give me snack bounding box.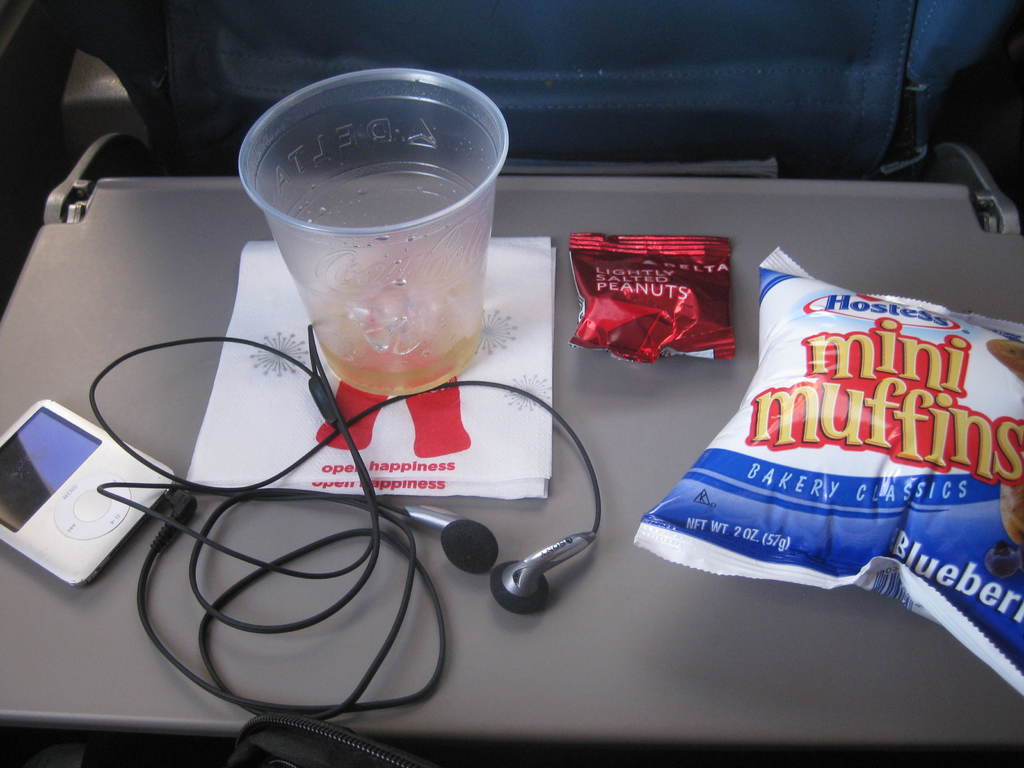
(637, 250, 1023, 698).
